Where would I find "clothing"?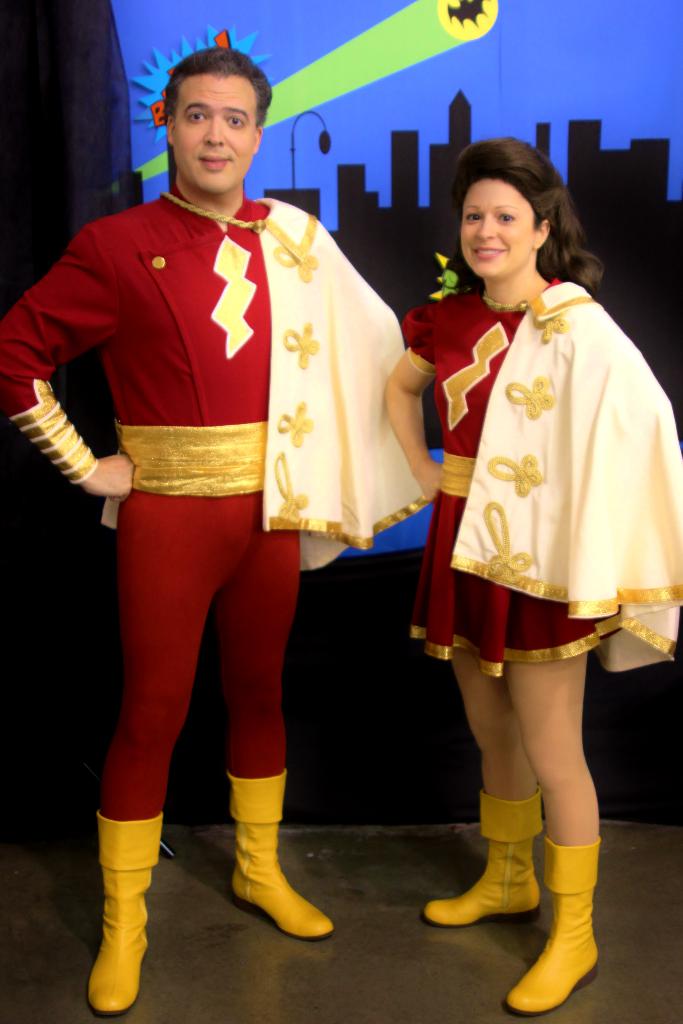
At crop(0, 177, 306, 819).
